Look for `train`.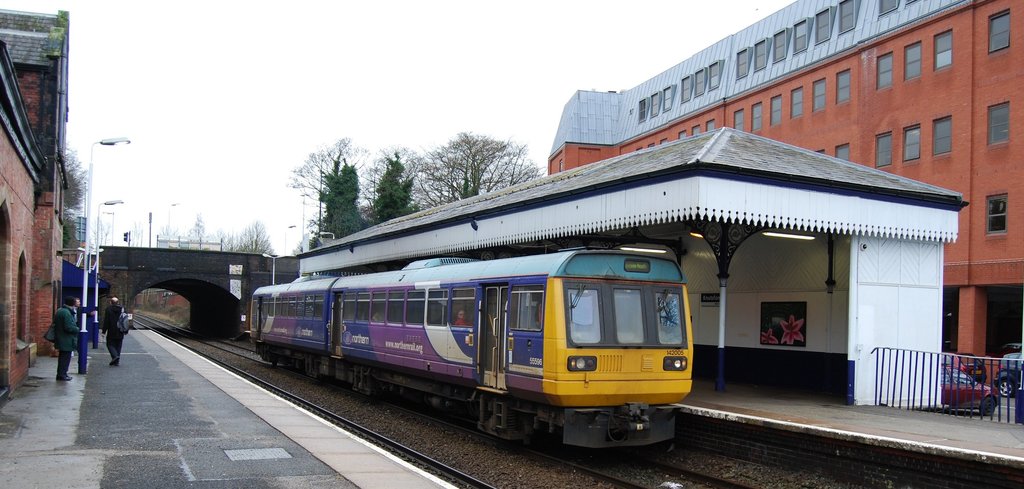
Found: {"x1": 244, "y1": 251, "x2": 690, "y2": 461}.
